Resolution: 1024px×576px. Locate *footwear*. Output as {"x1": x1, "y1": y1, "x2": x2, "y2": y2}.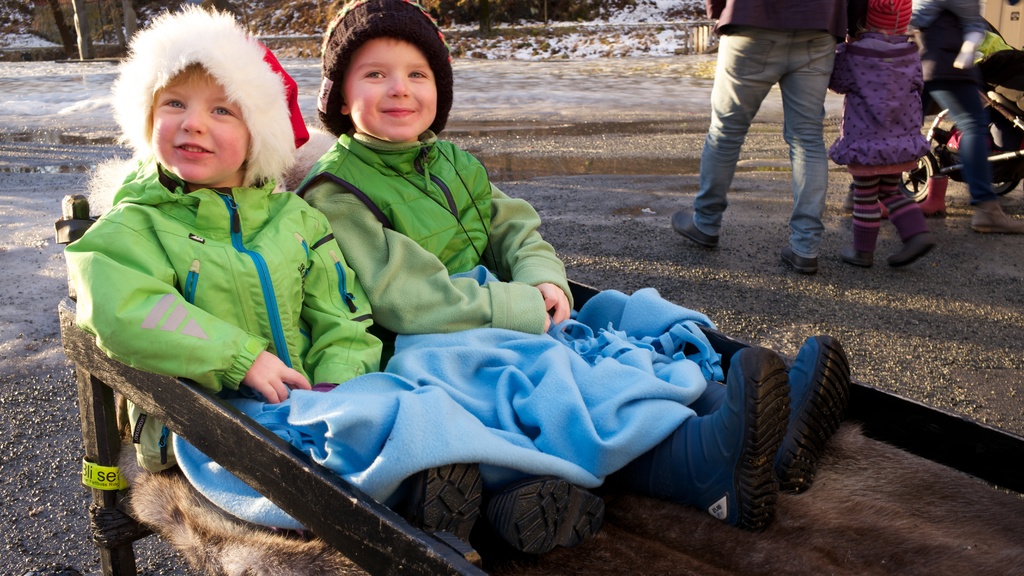
{"x1": 882, "y1": 234, "x2": 936, "y2": 268}.
